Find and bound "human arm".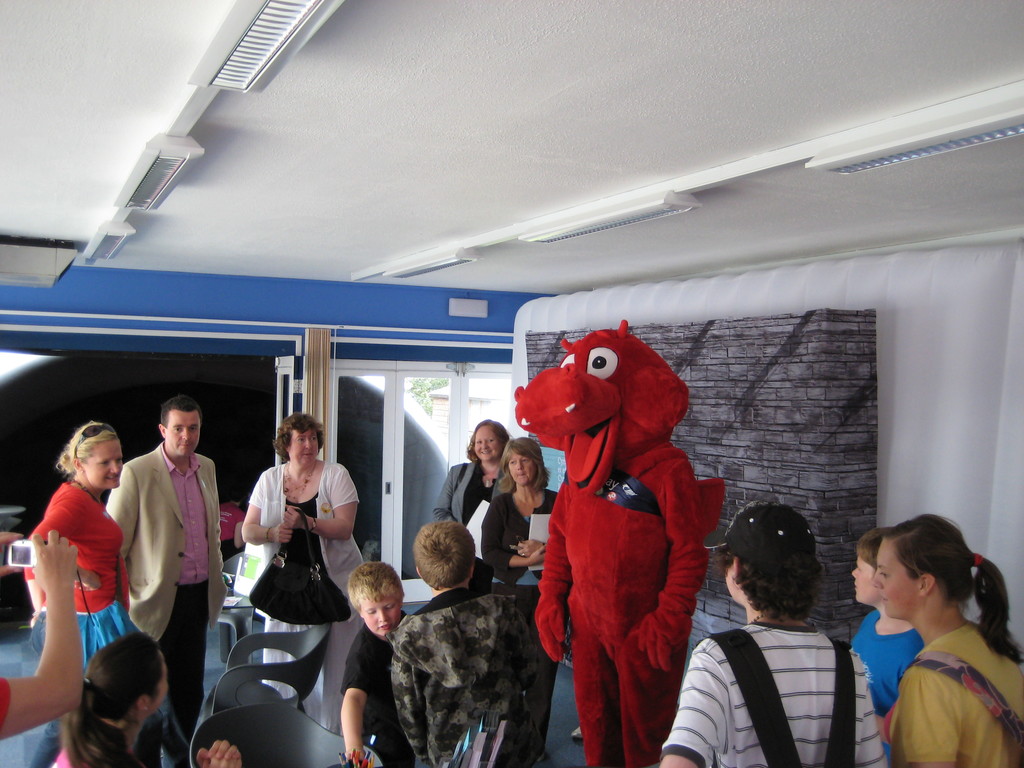
Bound: detection(194, 739, 243, 767).
